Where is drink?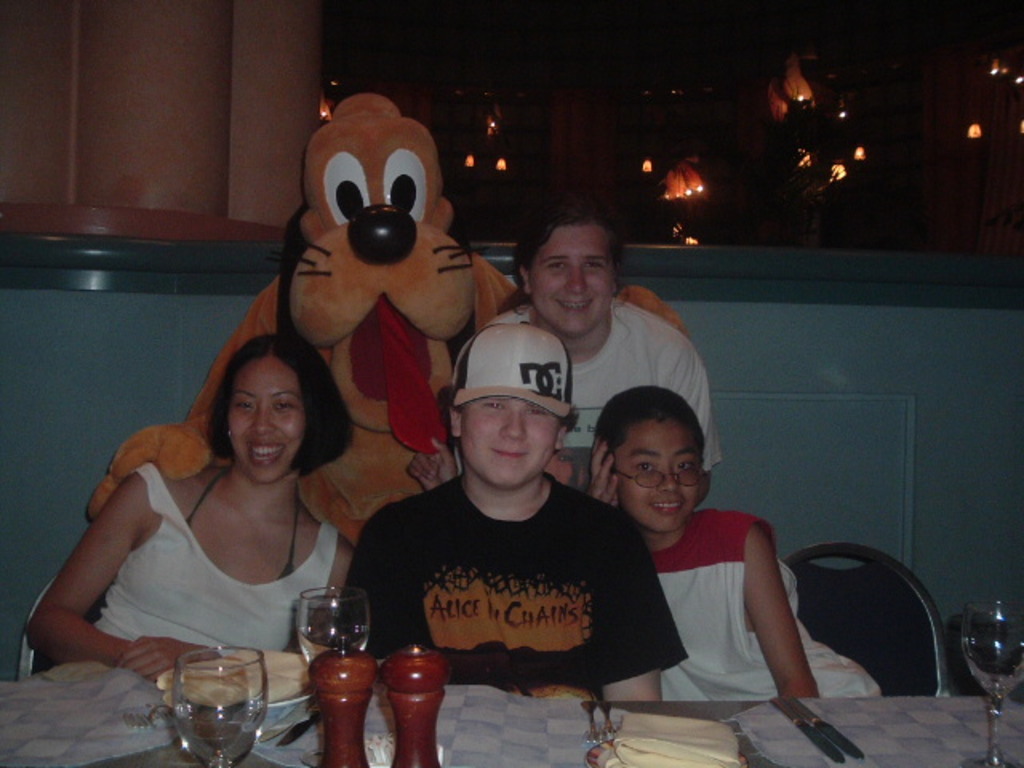
[299,627,371,669].
